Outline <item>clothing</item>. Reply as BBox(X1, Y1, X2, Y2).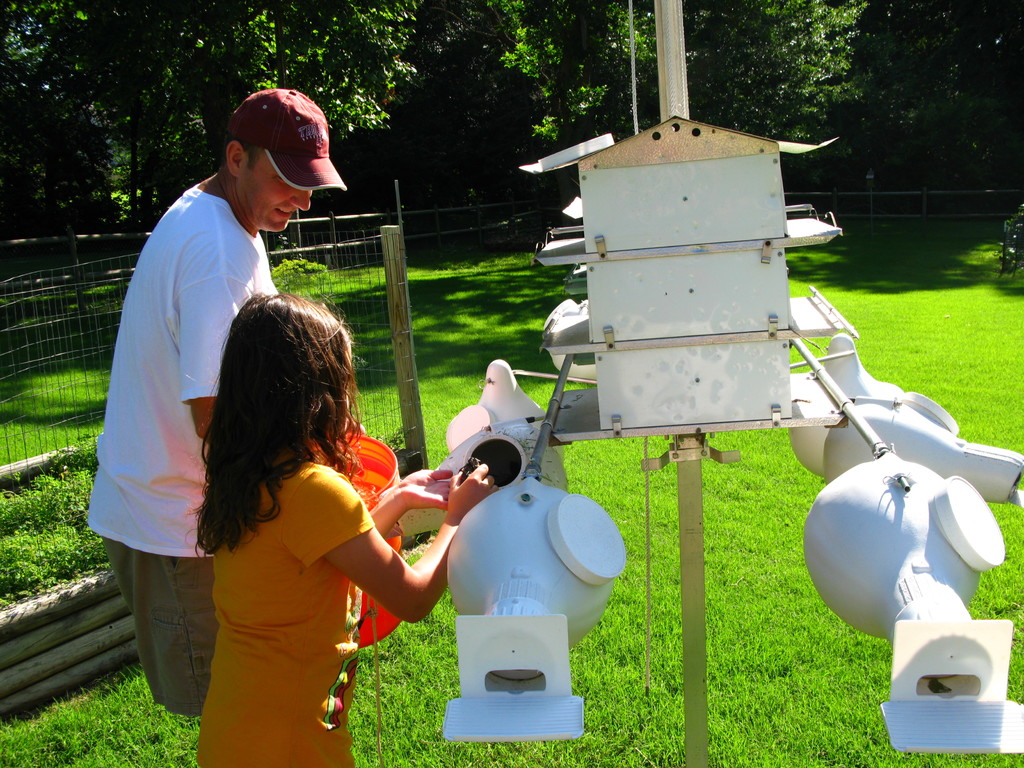
BBox(95, 131, 285, 668).
